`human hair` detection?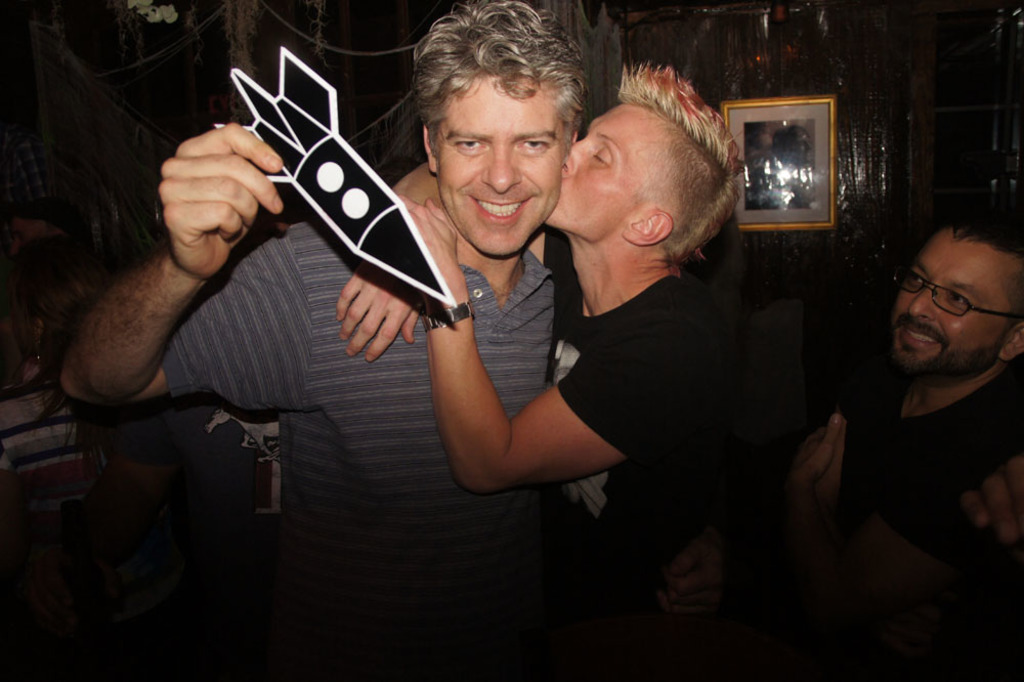
[415, 4, 596, 162]
